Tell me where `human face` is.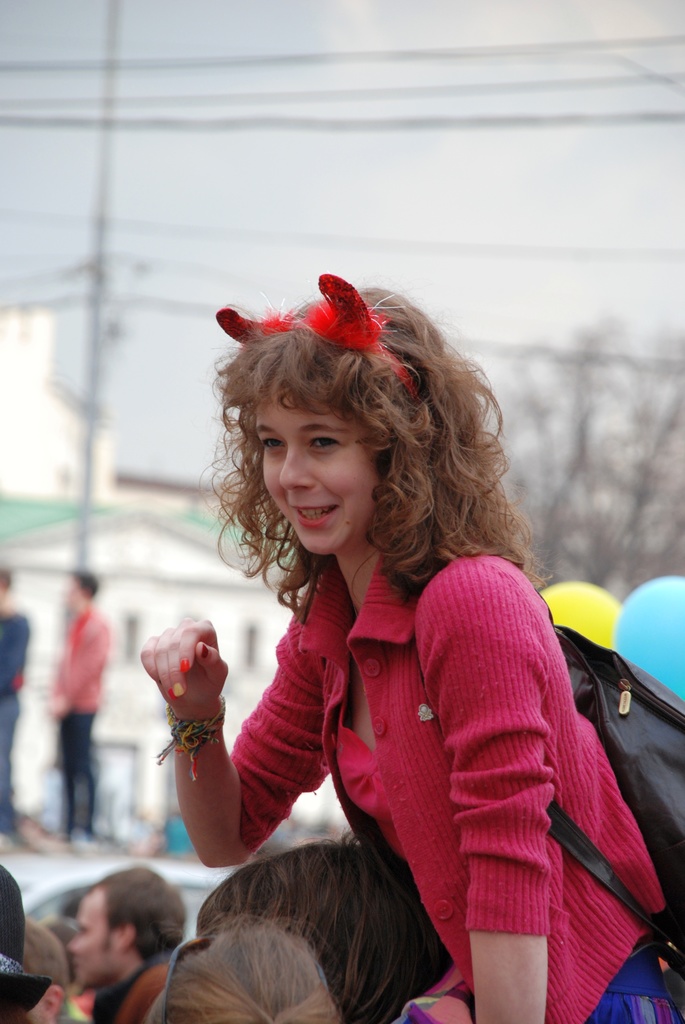
`human face` is at rect(63, 582, 82, 603).
